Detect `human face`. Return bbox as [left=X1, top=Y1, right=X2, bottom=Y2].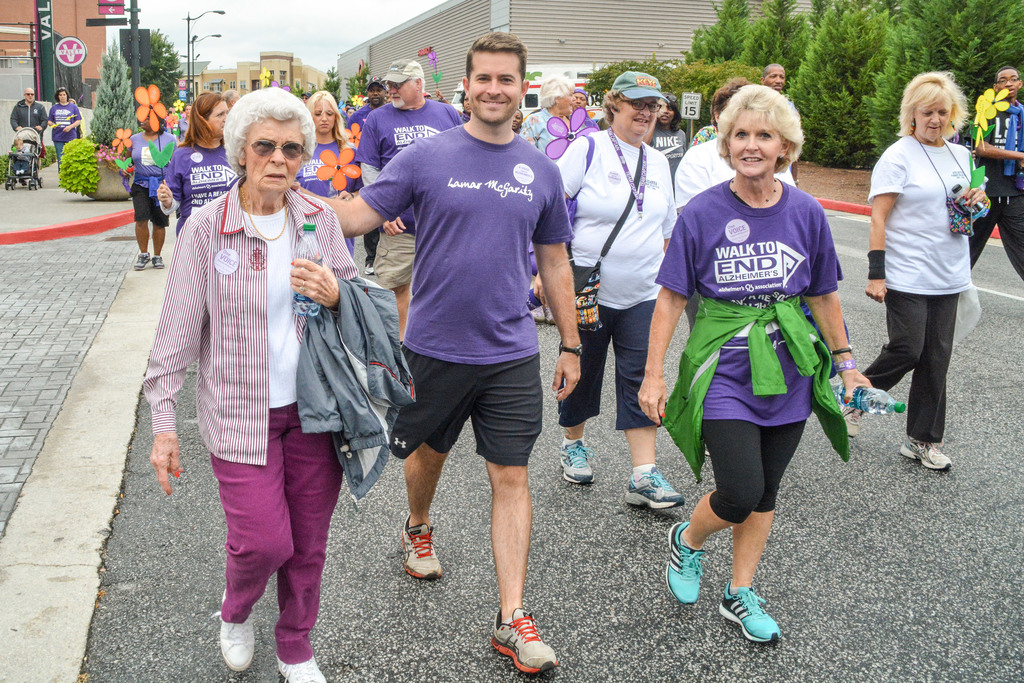
[left=207, top=100, right=228, bottom=139].
